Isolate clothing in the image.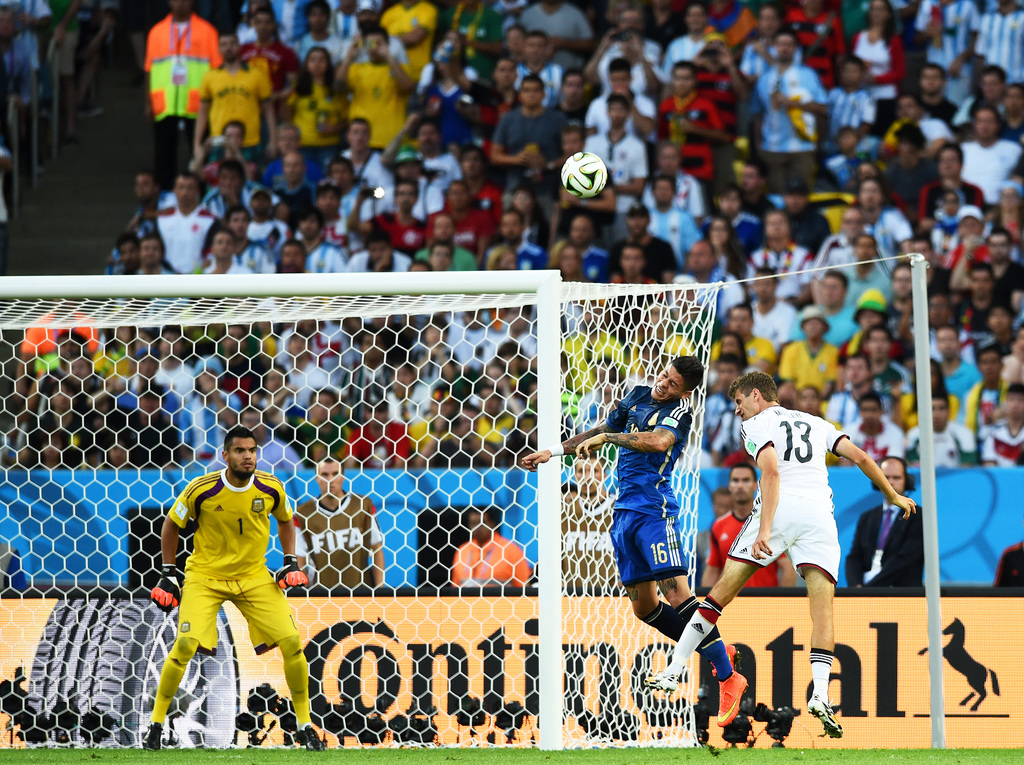
Isolated region: x1=915, y1=0, x2=981, y2=93.
